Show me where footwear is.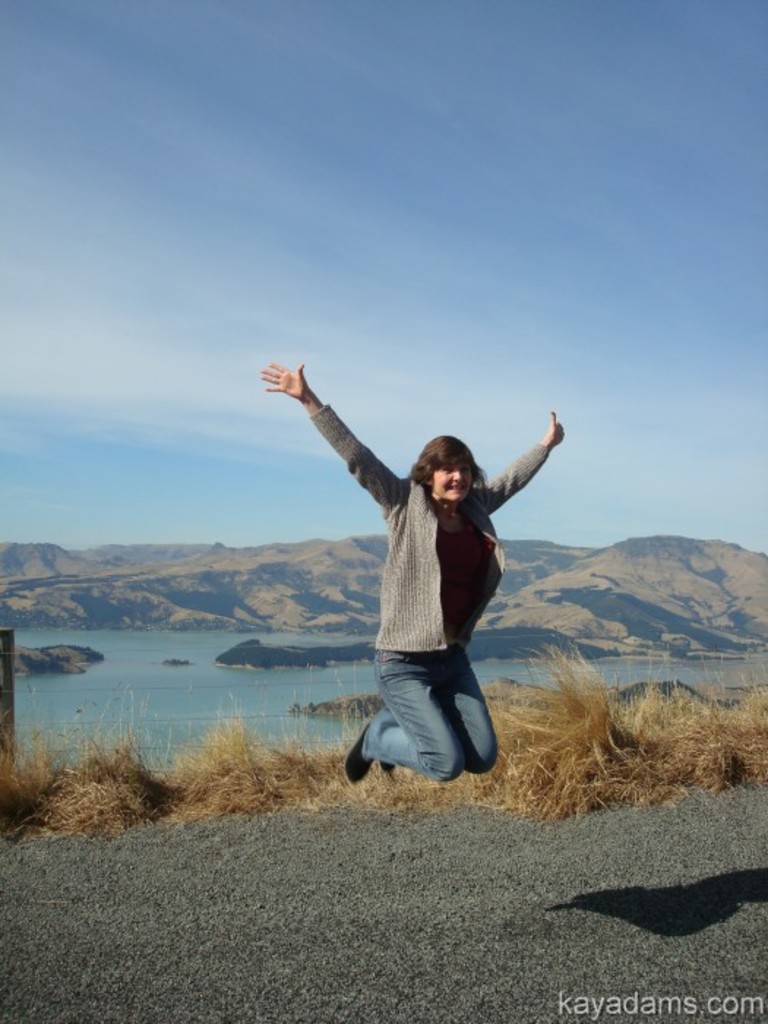
footwear is at box(380, 748, 399, 768).
